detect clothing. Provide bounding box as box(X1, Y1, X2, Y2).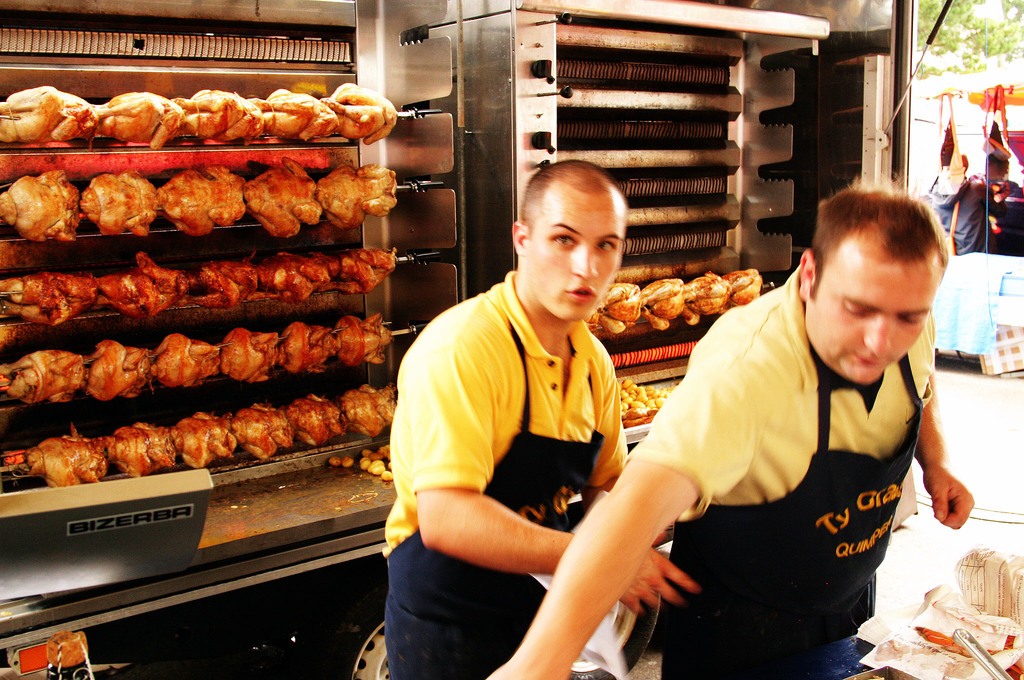
box(990, 168, 1023, 259).
